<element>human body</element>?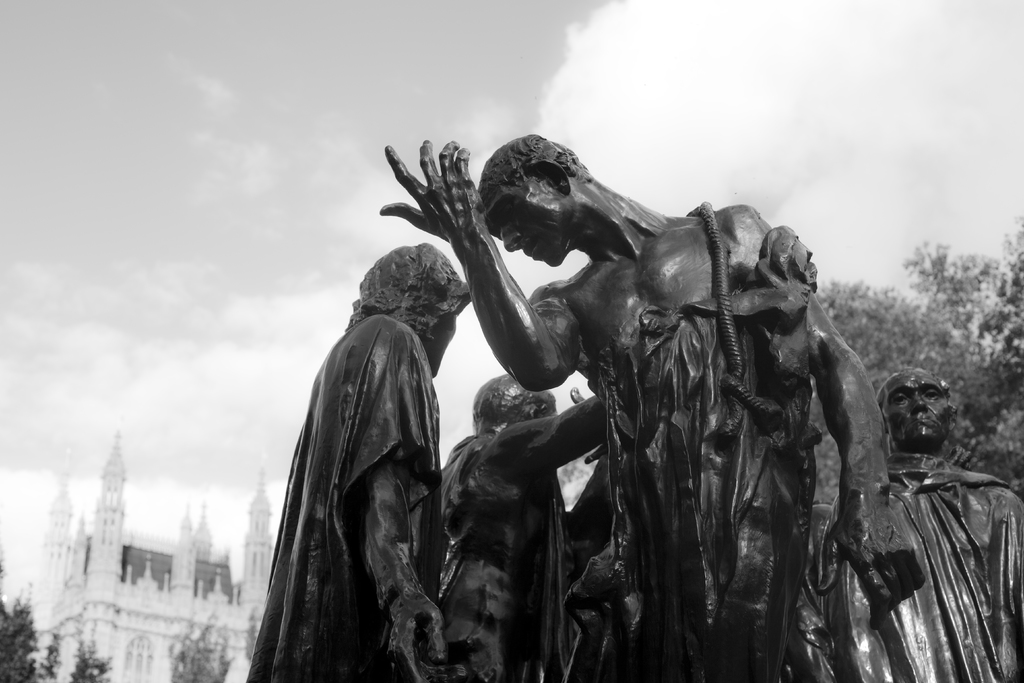
x1=378, y1=131, x2=924, y2=682
